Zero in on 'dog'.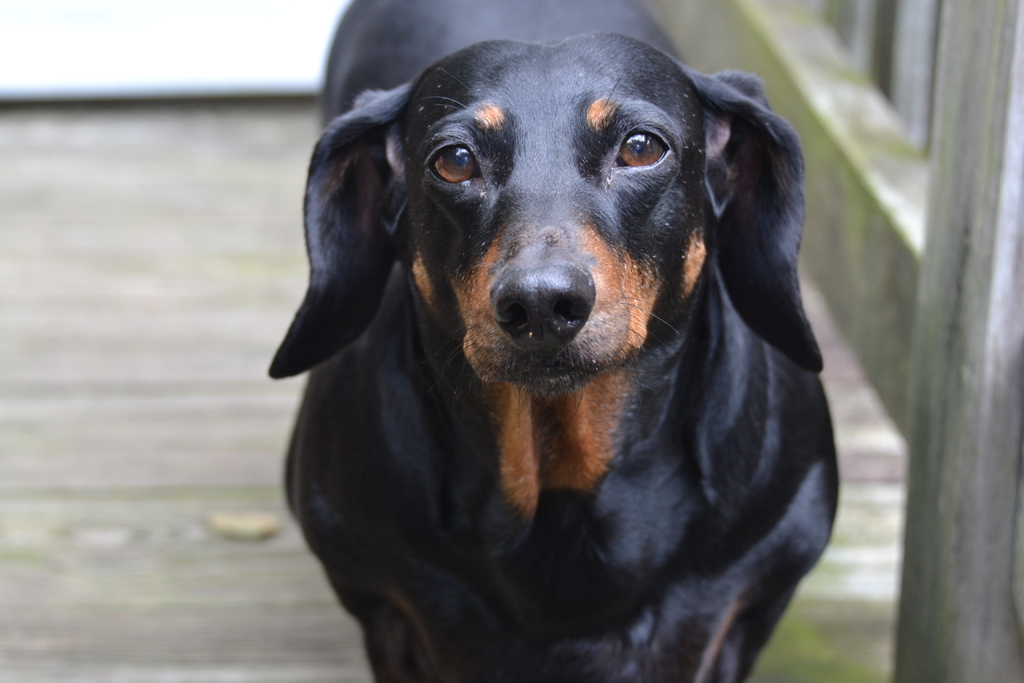
Zeroed in: [left=266, top=0, right=842, bottom=682].
